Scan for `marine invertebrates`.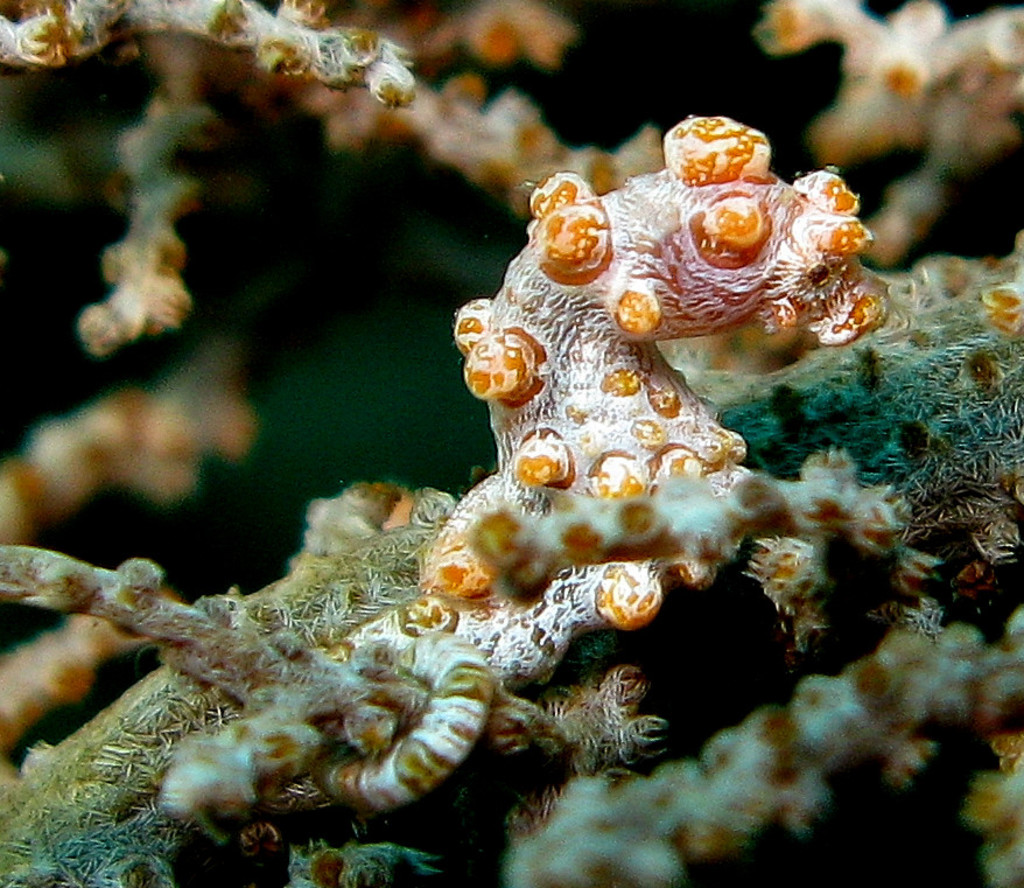
Scan result: 478, 594, 1023, 887.
